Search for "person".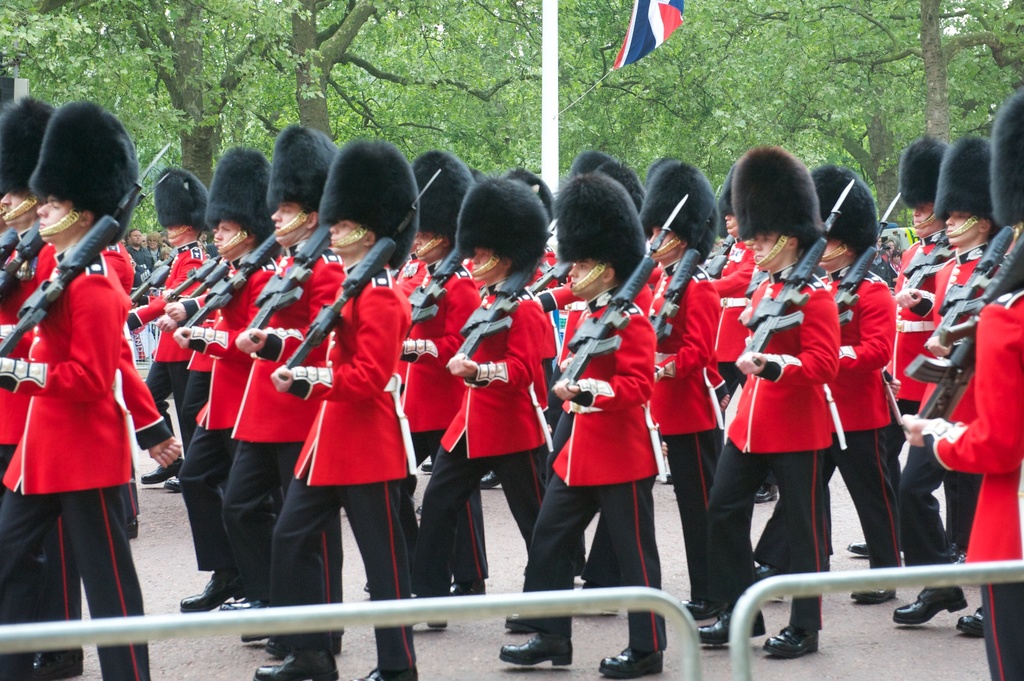
Found at left=639, top=146, right=733, bottom=661.
